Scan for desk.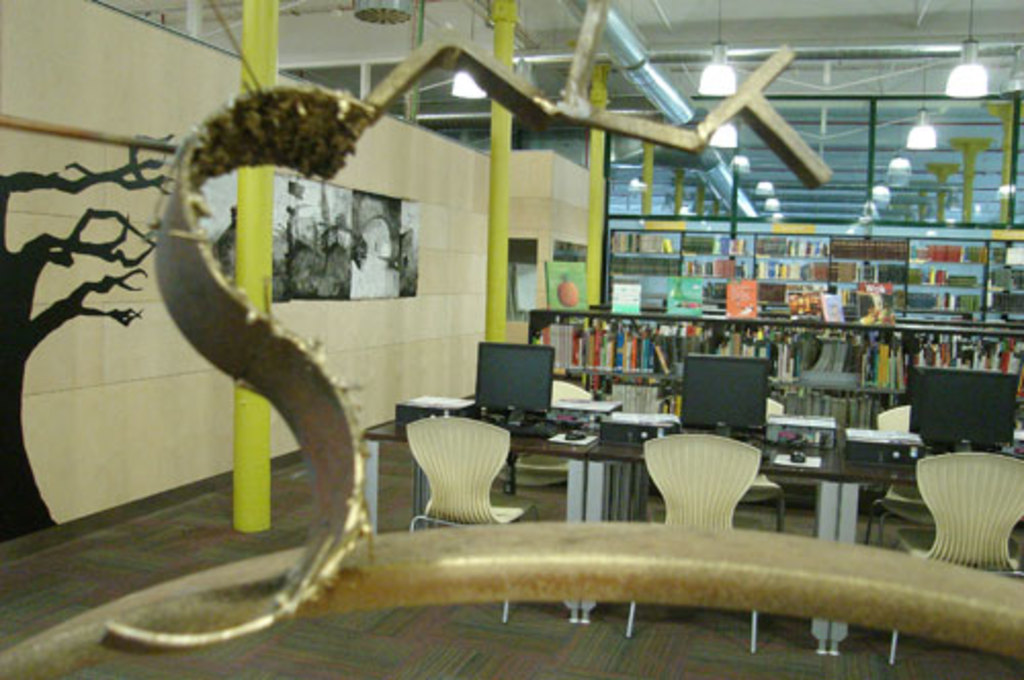
Scan result: (131, 219, 977, 637).
